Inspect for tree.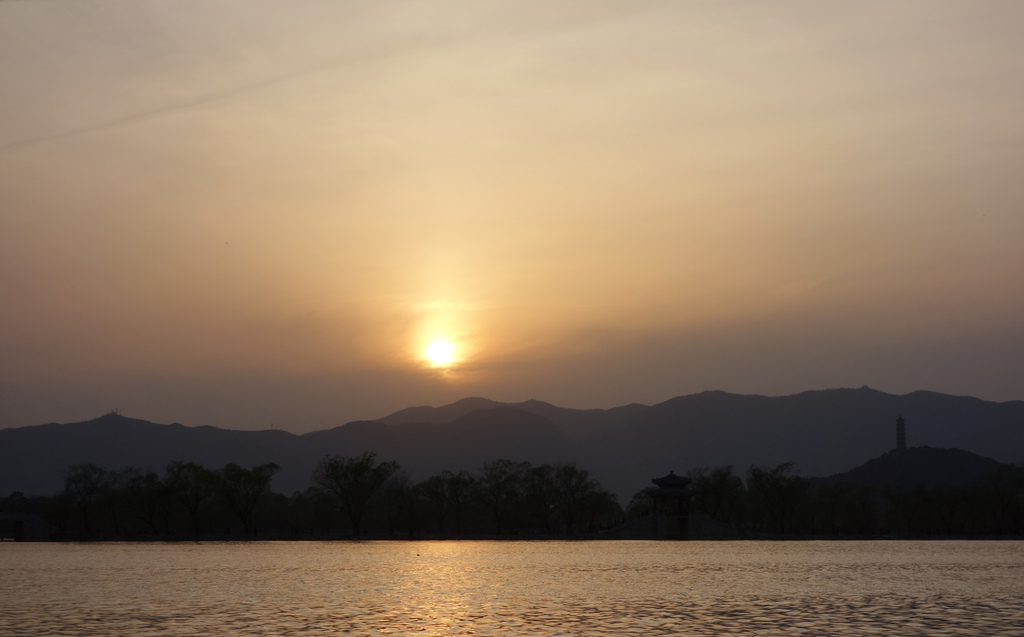
Inspection: x1=730, y1=458, x2=804, y2=547.
